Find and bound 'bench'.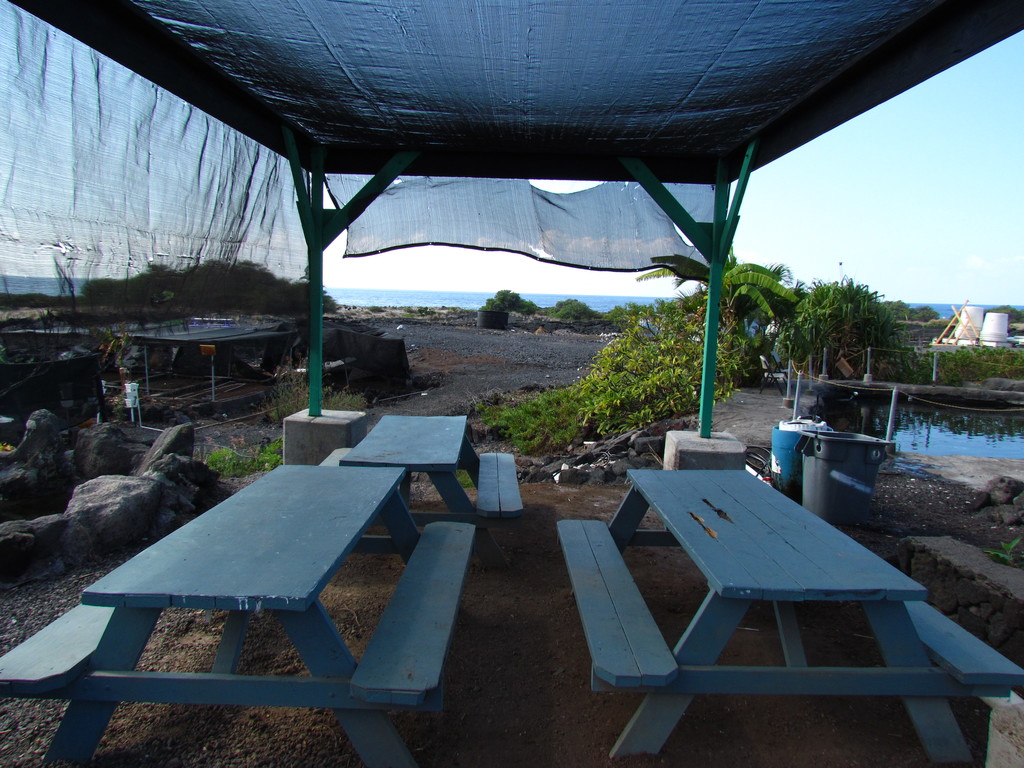
Bound: <box>556,470,1015,764</box>.
